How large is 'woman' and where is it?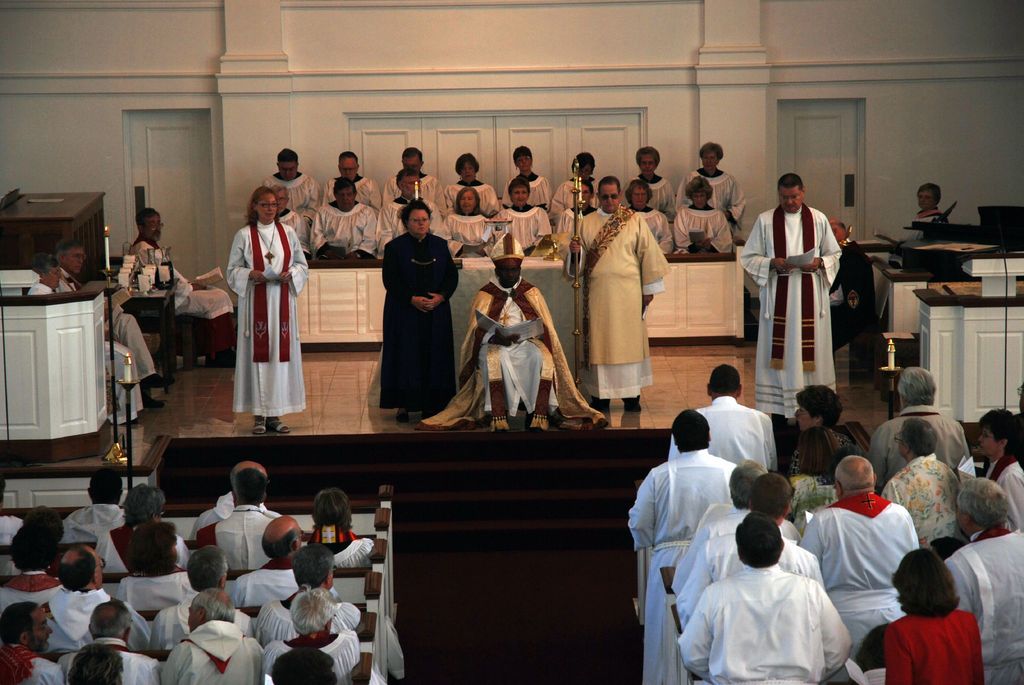
Bounding box: 965,407,1023,526.
